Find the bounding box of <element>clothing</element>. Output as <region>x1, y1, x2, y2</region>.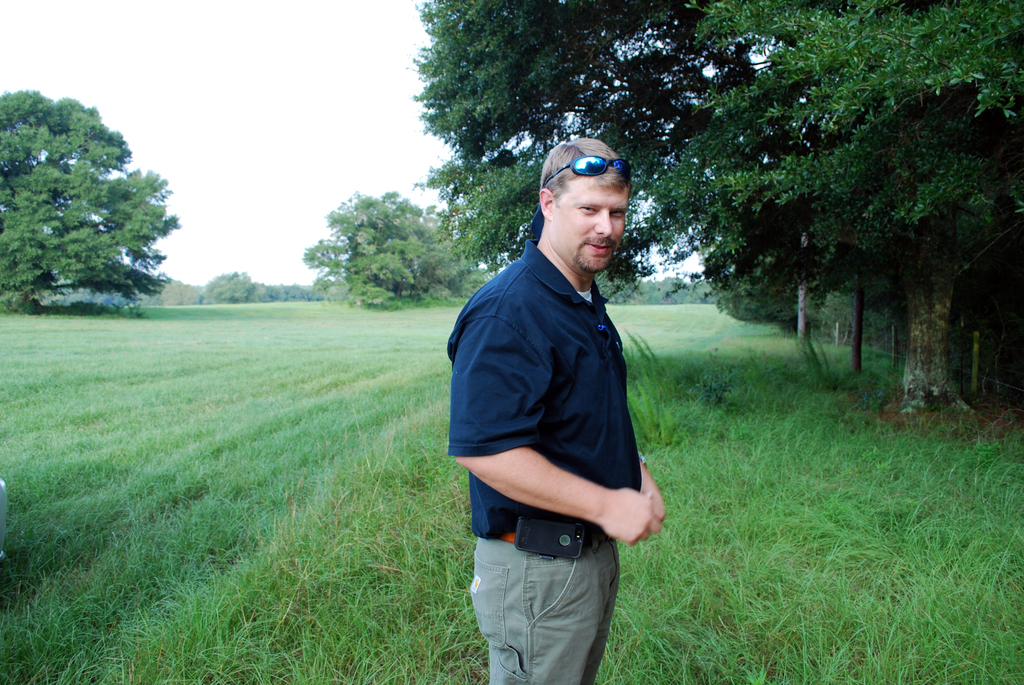
<region>451, 196, 669, 637</region>.
